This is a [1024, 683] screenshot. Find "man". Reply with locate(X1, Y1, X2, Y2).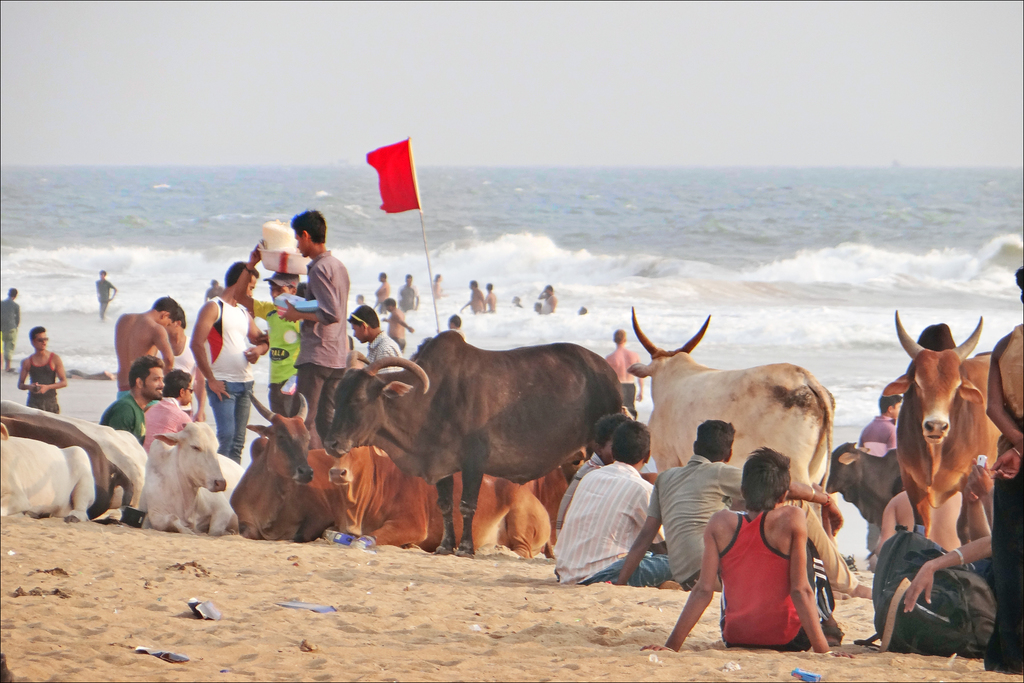
locate(277, 206, 346, 445).
